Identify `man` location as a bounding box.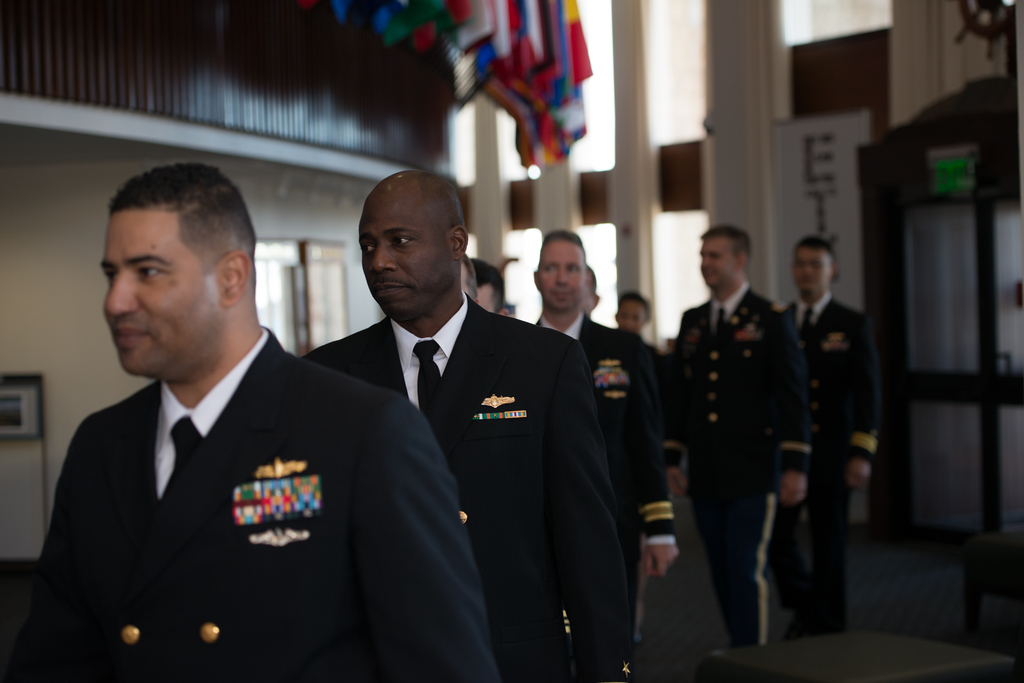
[x1=662, y1=218, x2=808, y2=657].
